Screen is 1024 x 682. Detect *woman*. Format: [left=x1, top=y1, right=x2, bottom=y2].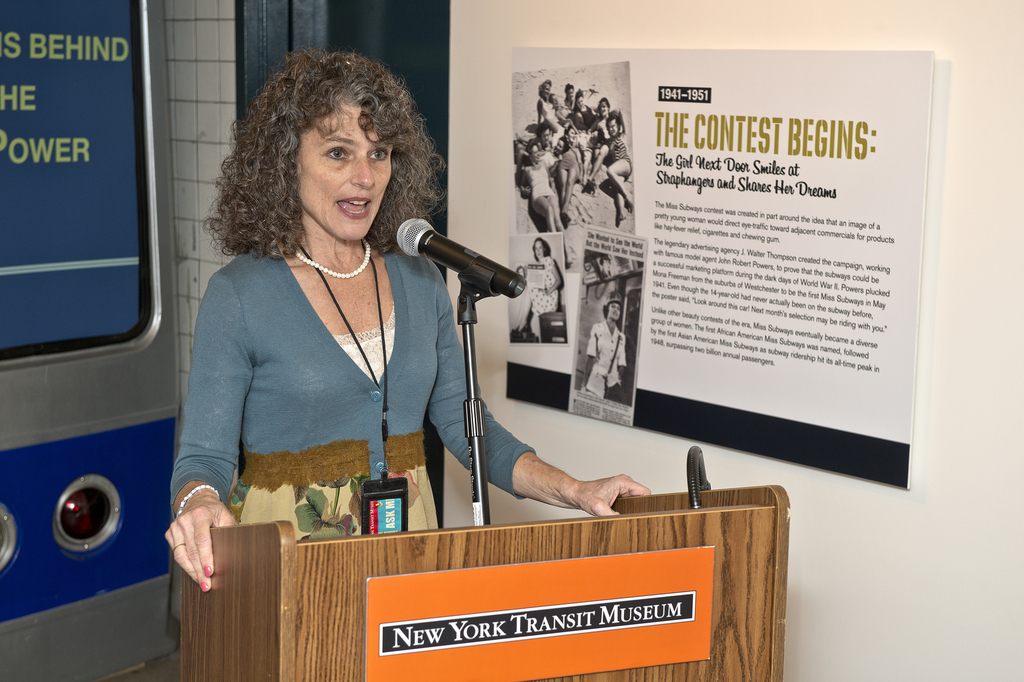
[left=509, top=234, right=563, bottom=346].
